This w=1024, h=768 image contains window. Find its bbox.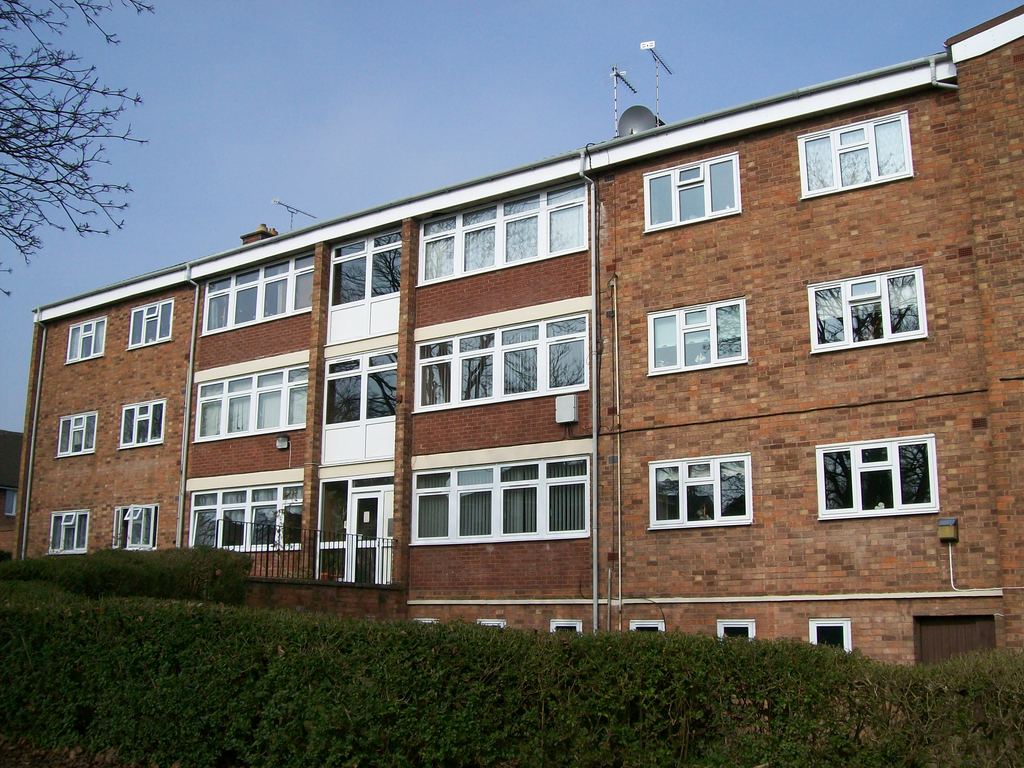
[x1=333, y1=230, x2=397, y2=308].
